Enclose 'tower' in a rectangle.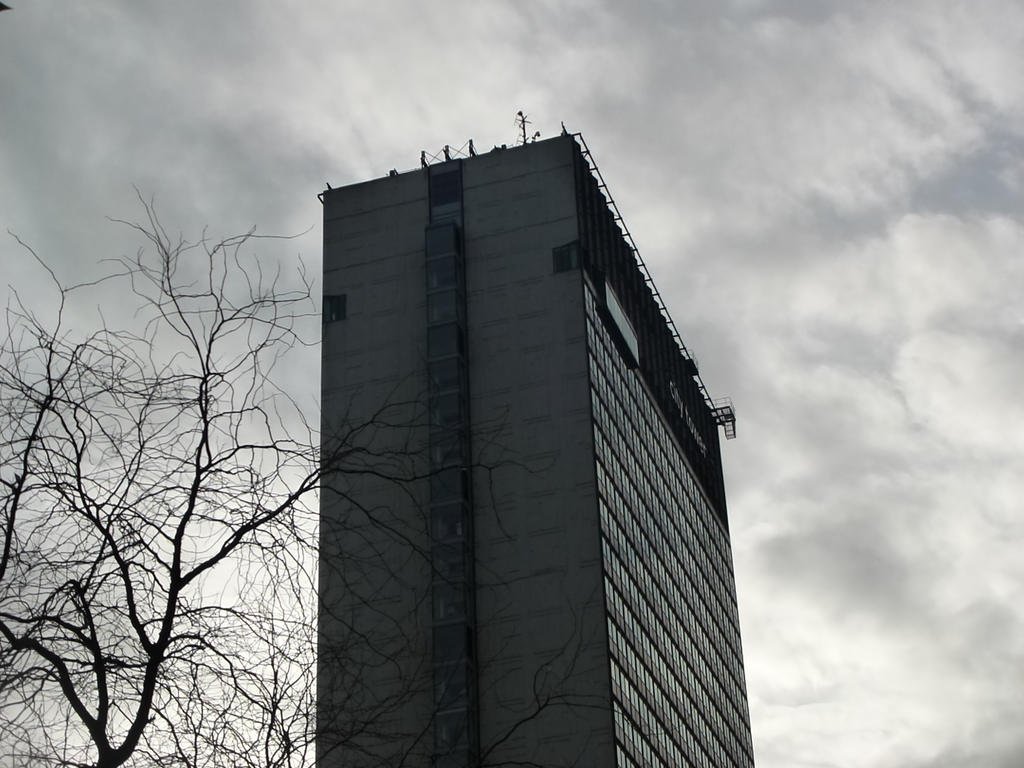
locate(308, 111, 759, 767).
